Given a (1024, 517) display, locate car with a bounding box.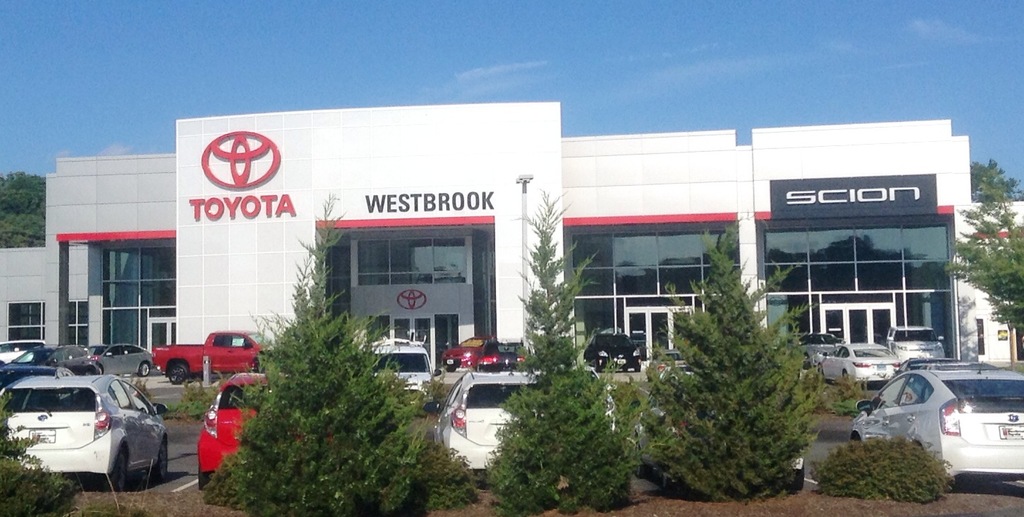
Located: [884, 324, 953, 369].
